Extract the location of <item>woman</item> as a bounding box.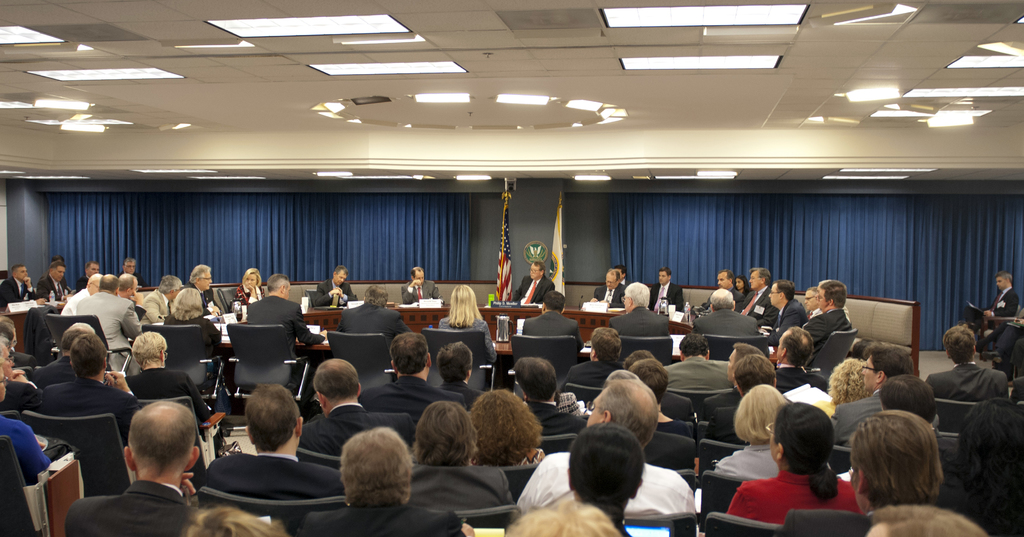
pyautogui.locateOnScreen(234, 266, 273, 308).
